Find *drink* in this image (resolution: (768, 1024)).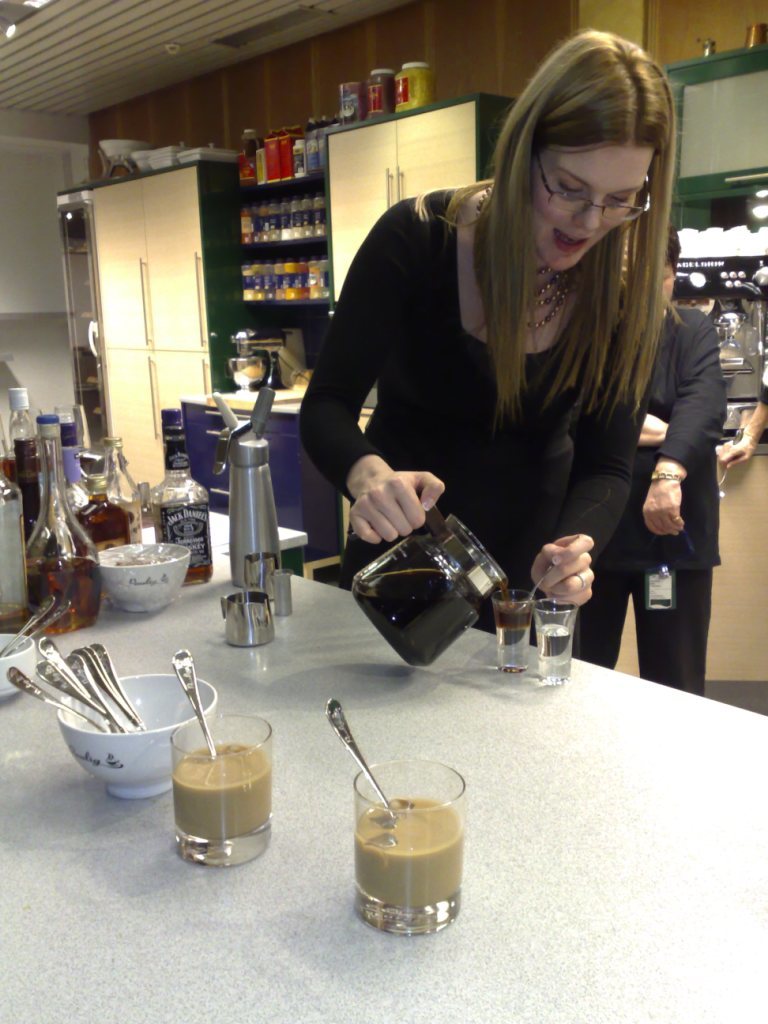
x1=501, y1=605, x2=529, y2=667.
